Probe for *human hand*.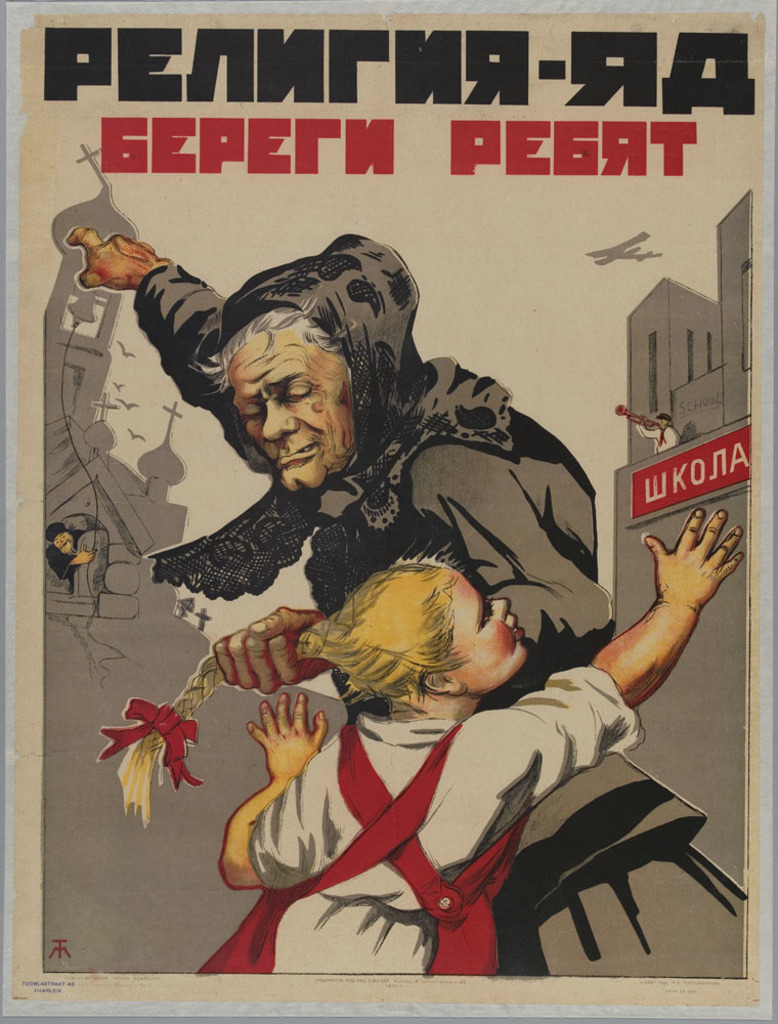
Probe result: (left=59, top=226, right=173, bottom=294).
